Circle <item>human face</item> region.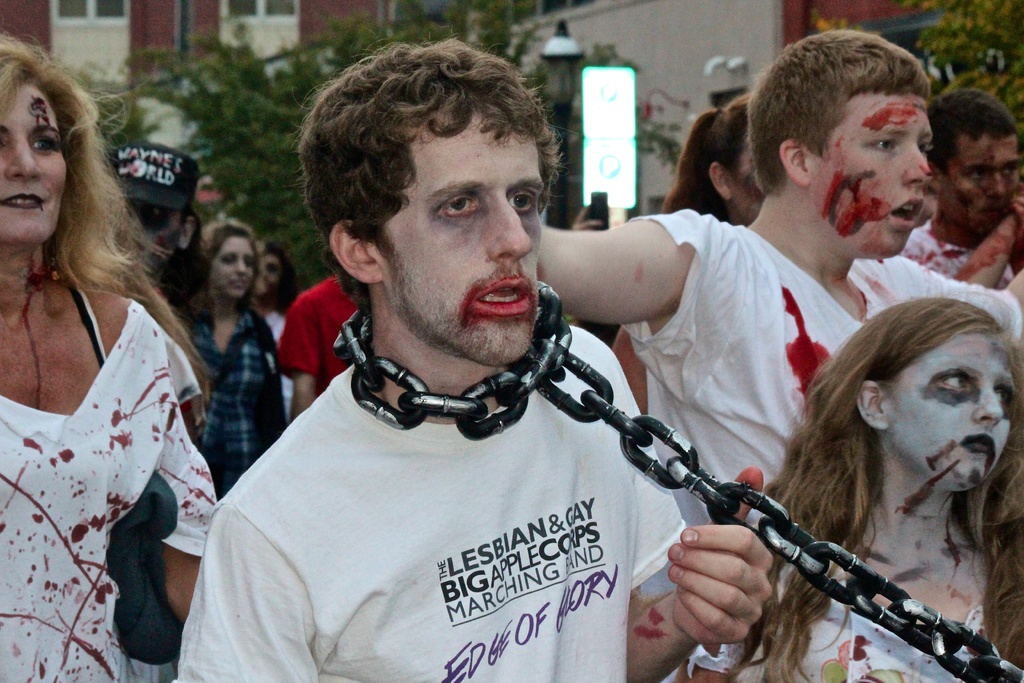
Region: x1=255 y1=247 x2=287 y2=299.
